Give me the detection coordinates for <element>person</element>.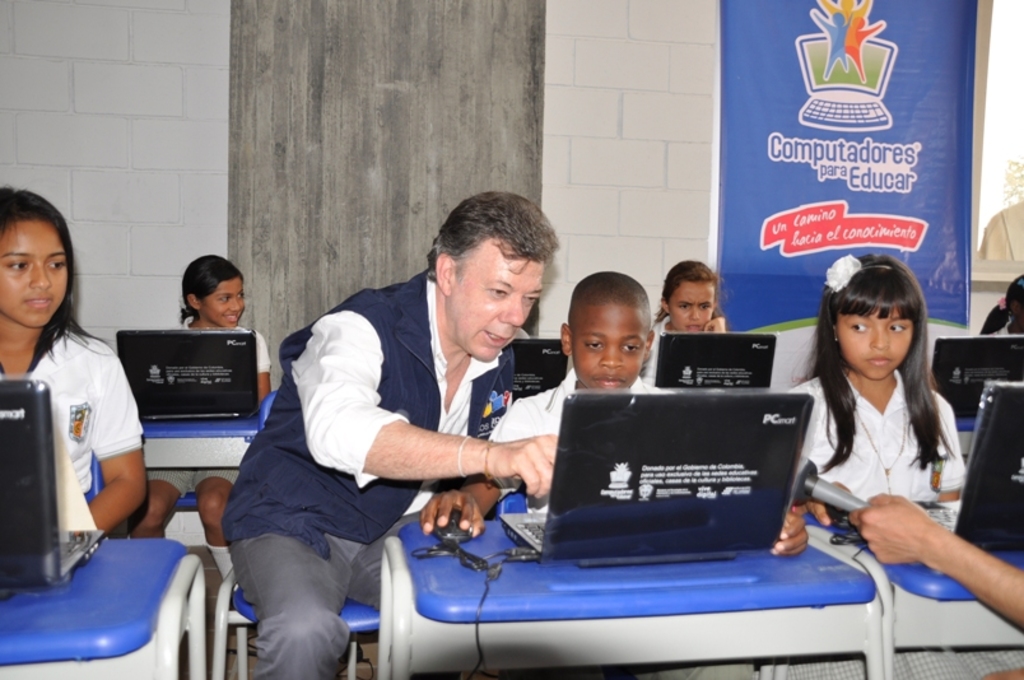
left=219, top=187, right=563, bottom=679.
